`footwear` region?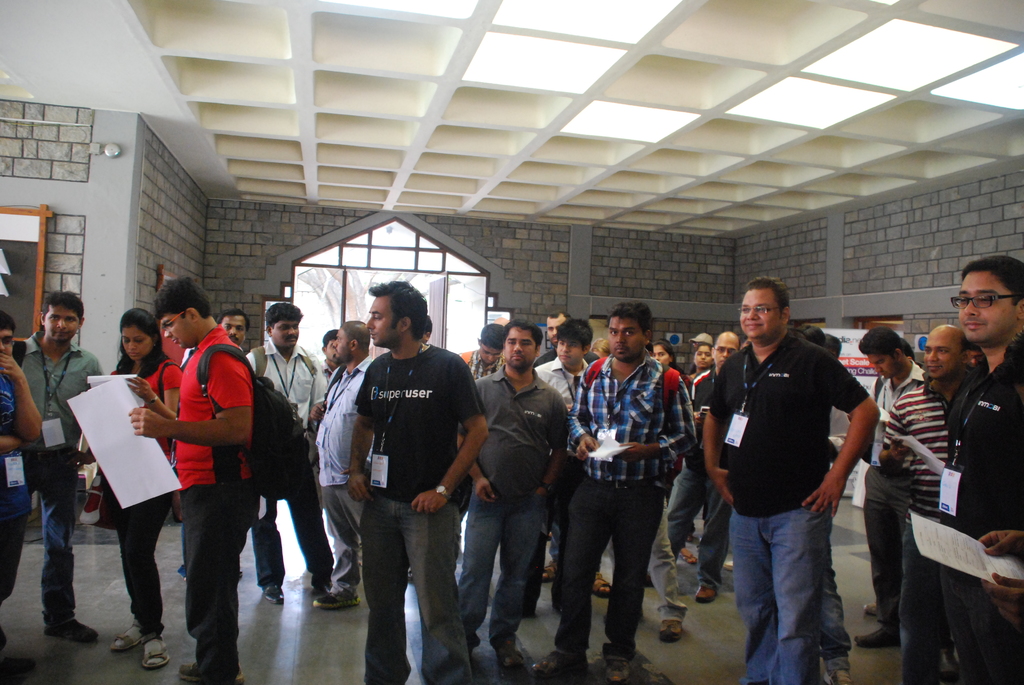
box(851, 620, 904, 651)
